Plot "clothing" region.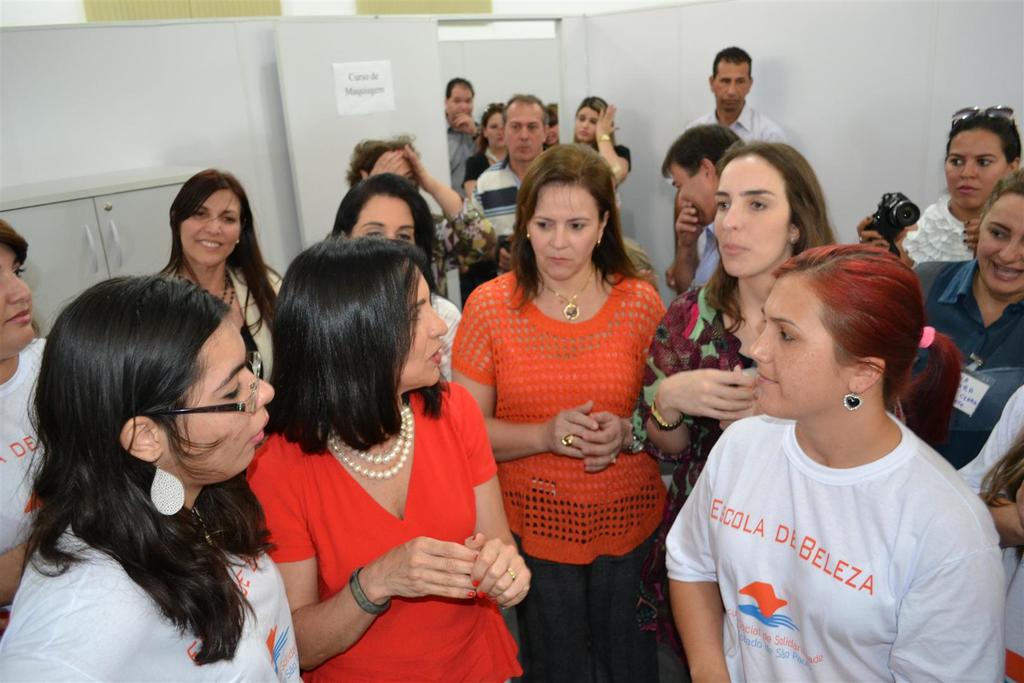
Plotted at l=440, t=112, r=476, b=199.
